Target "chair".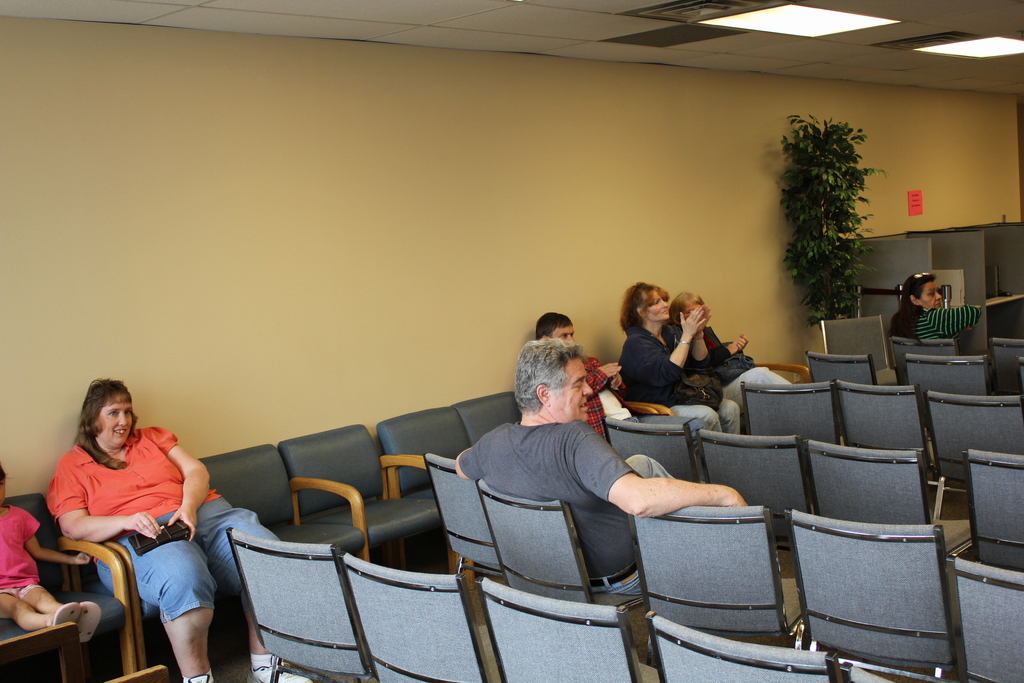
Target region: <region>631, 505, 787, 630</region>.
